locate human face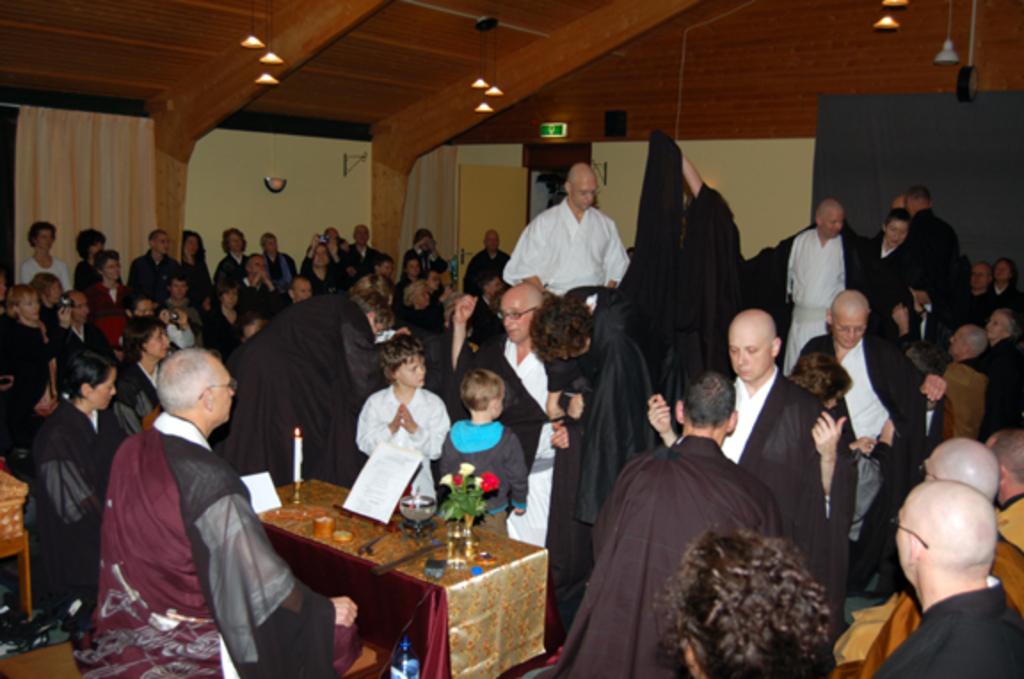
503:295:524:345
